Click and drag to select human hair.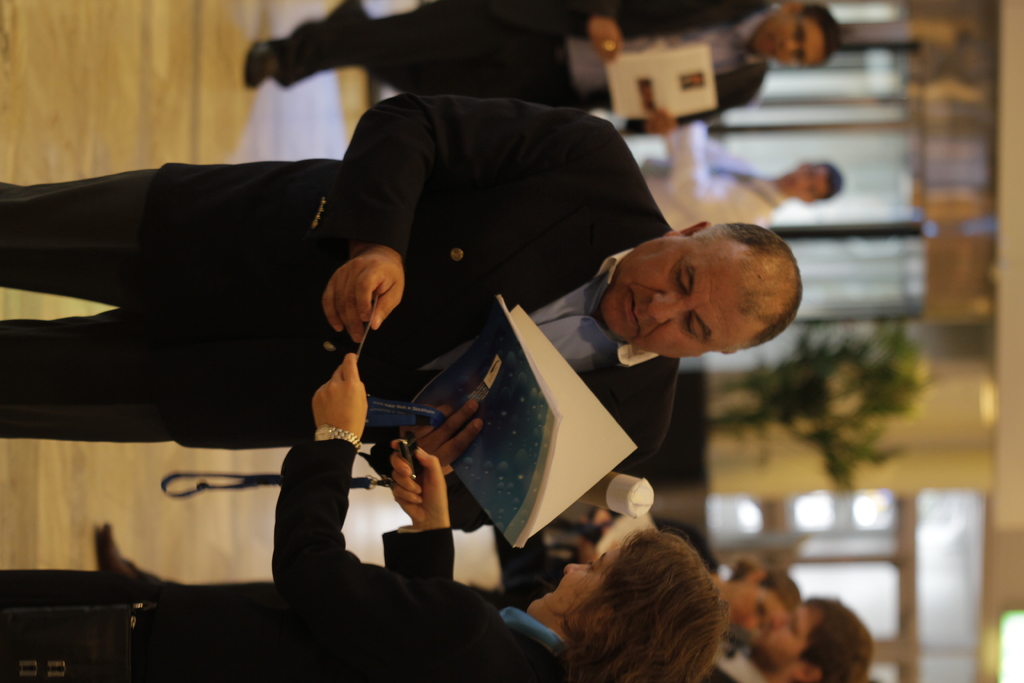
Selection: 535:529:733:681.
